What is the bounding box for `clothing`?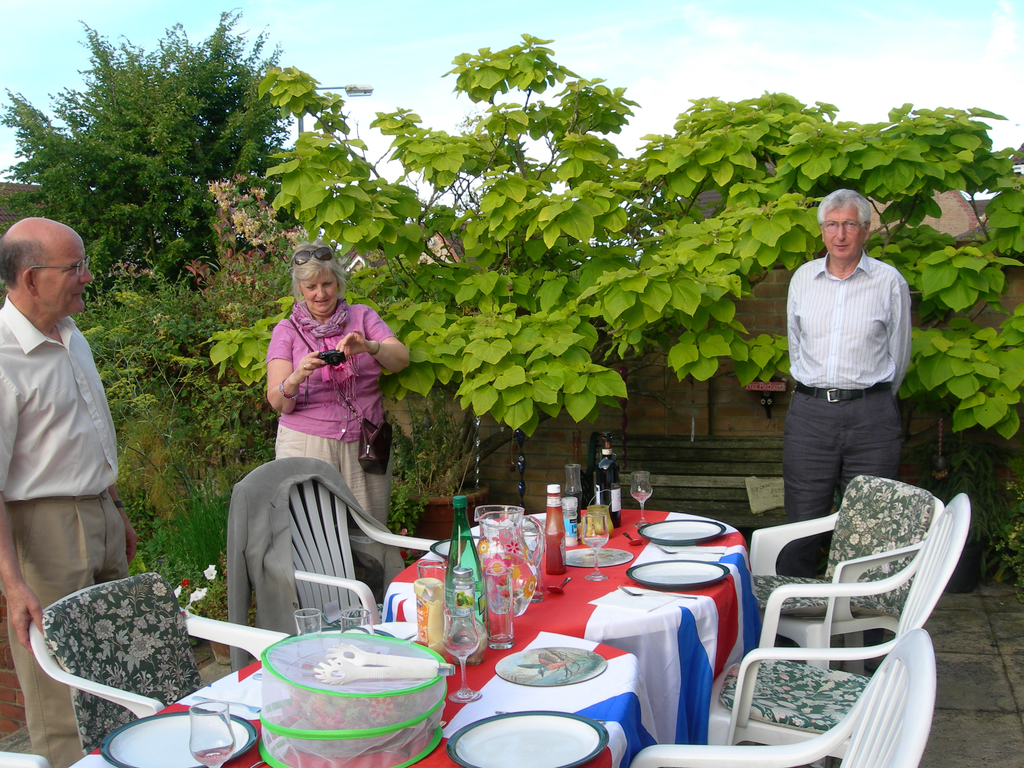
bbox=(270, 302, 384, 529).
